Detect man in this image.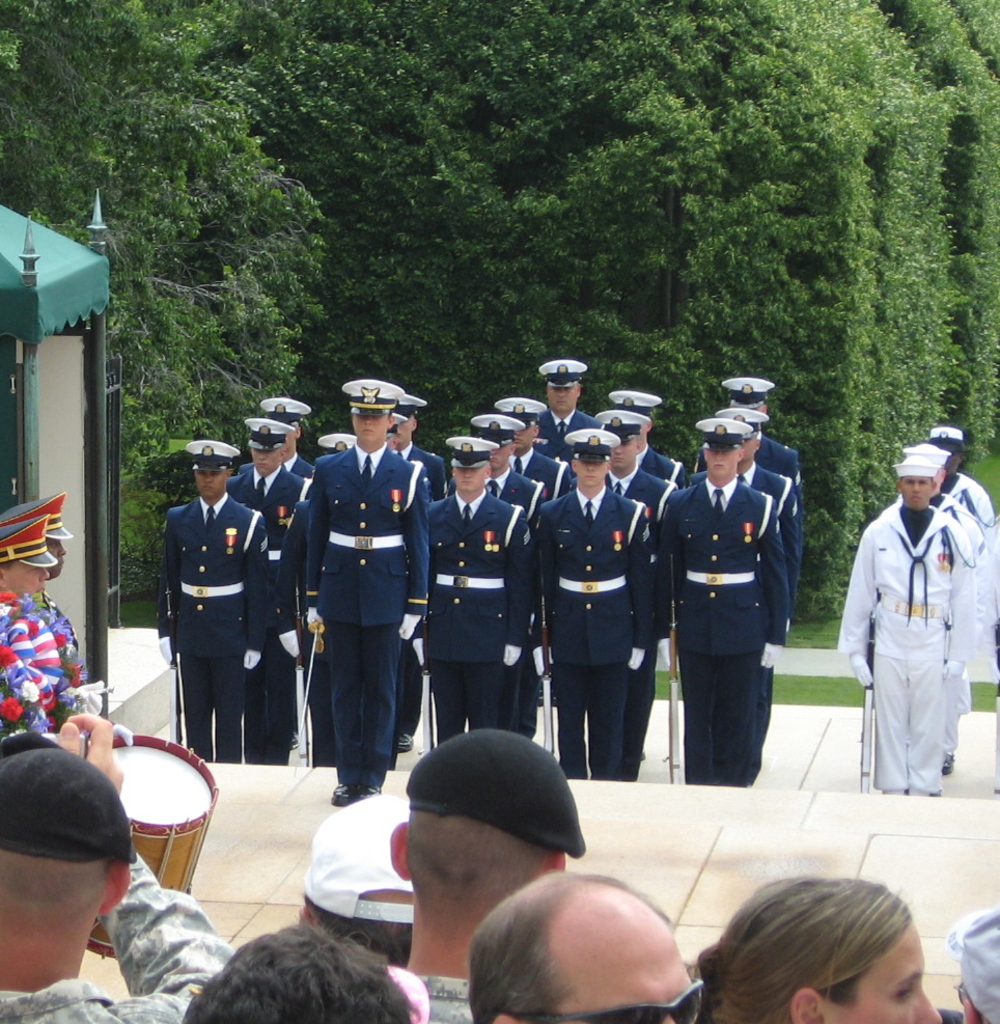
Detection: <region>0, 487, 82, 686</region>.
